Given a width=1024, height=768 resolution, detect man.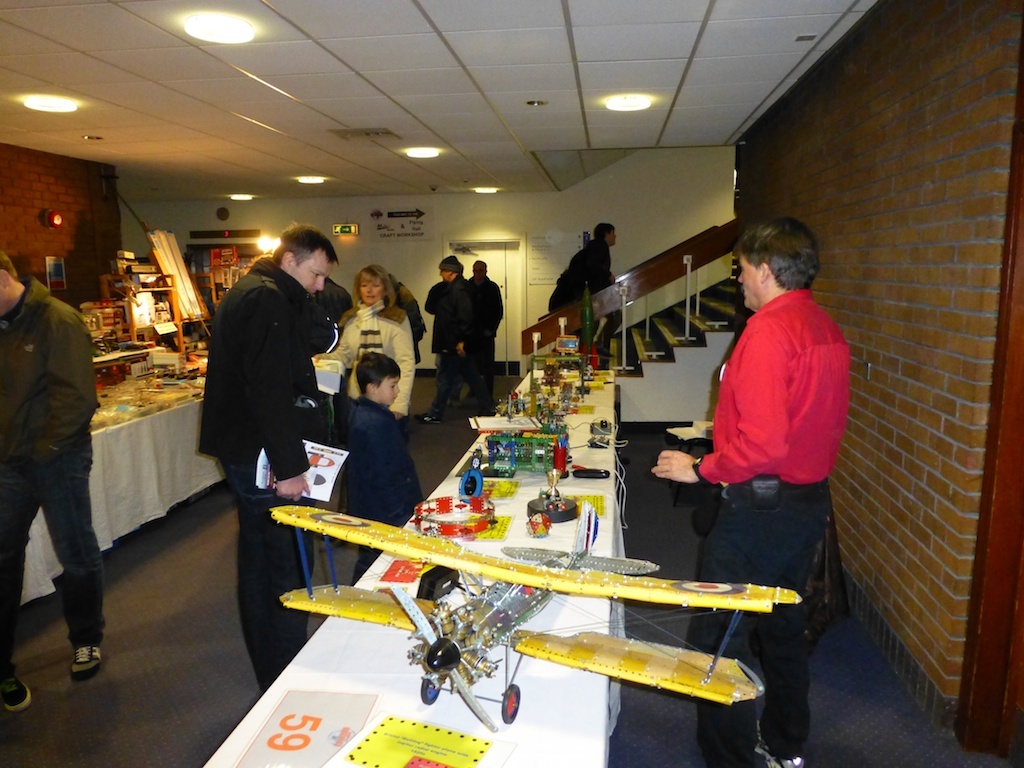
region(557, 219, 619, 361).
